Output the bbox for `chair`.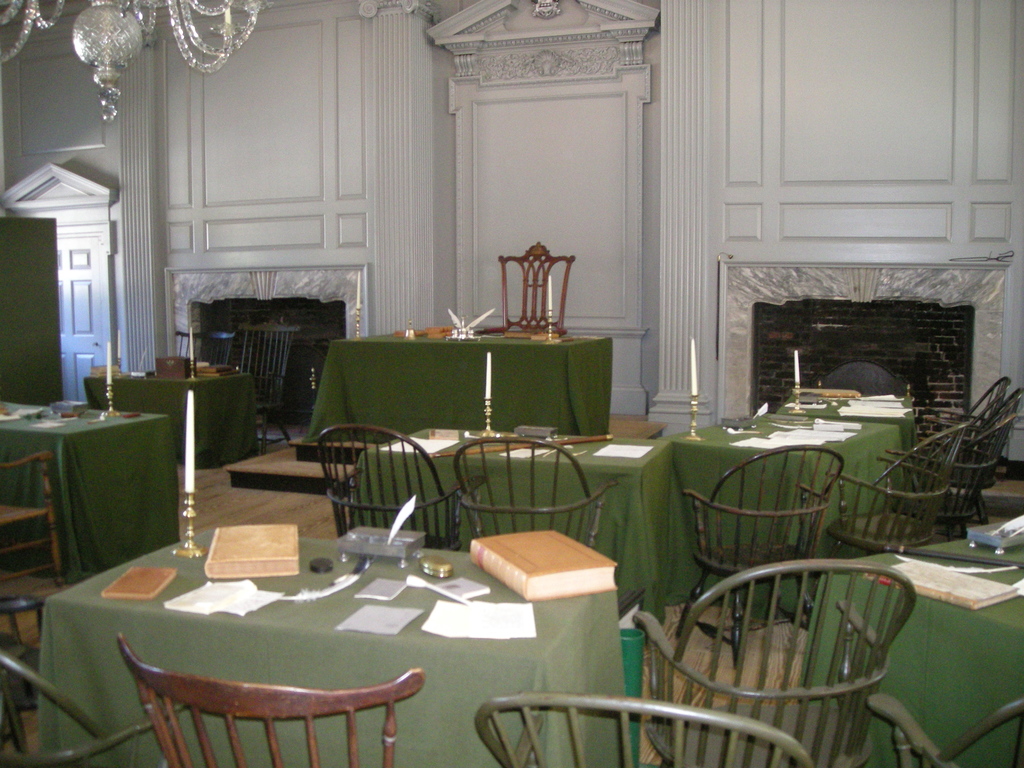
671/444/847/665.
